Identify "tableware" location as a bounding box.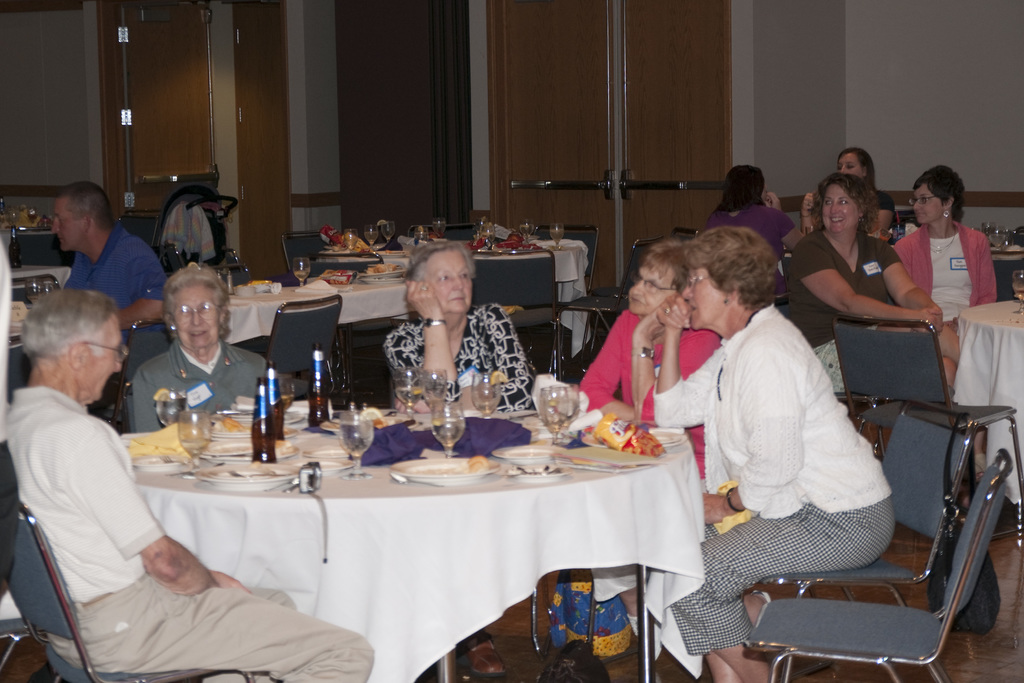
<box>540,383,568,442</box>.
